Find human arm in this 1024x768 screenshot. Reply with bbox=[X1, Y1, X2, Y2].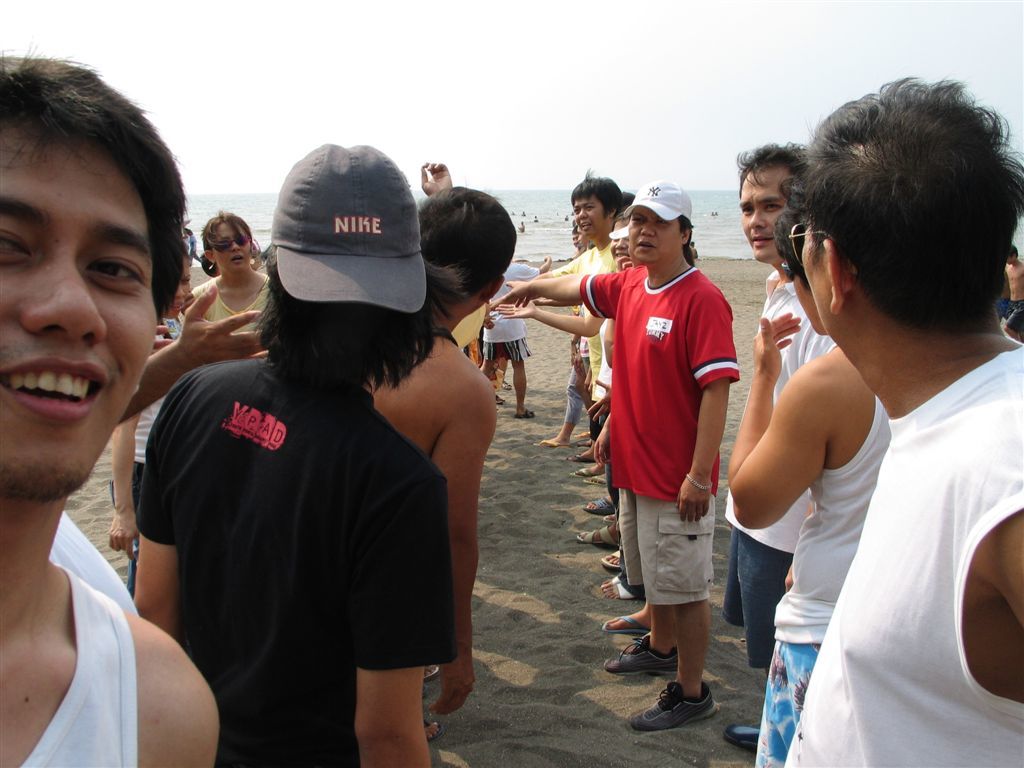
bbox=[497, 306, 613, 338].
